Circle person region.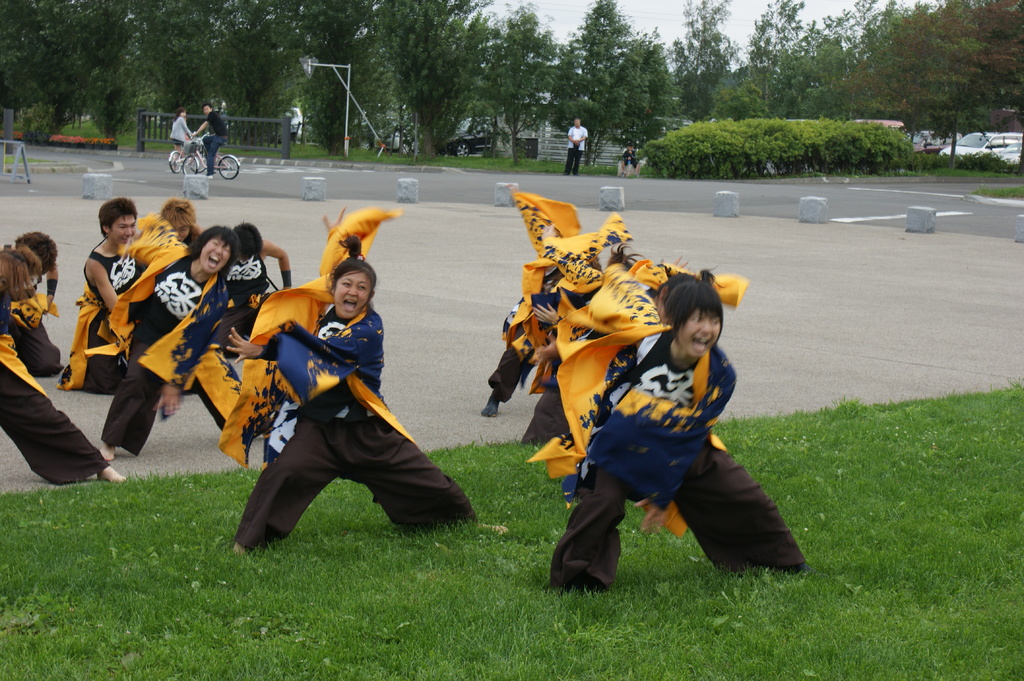
Region: 559,116,591,177.
